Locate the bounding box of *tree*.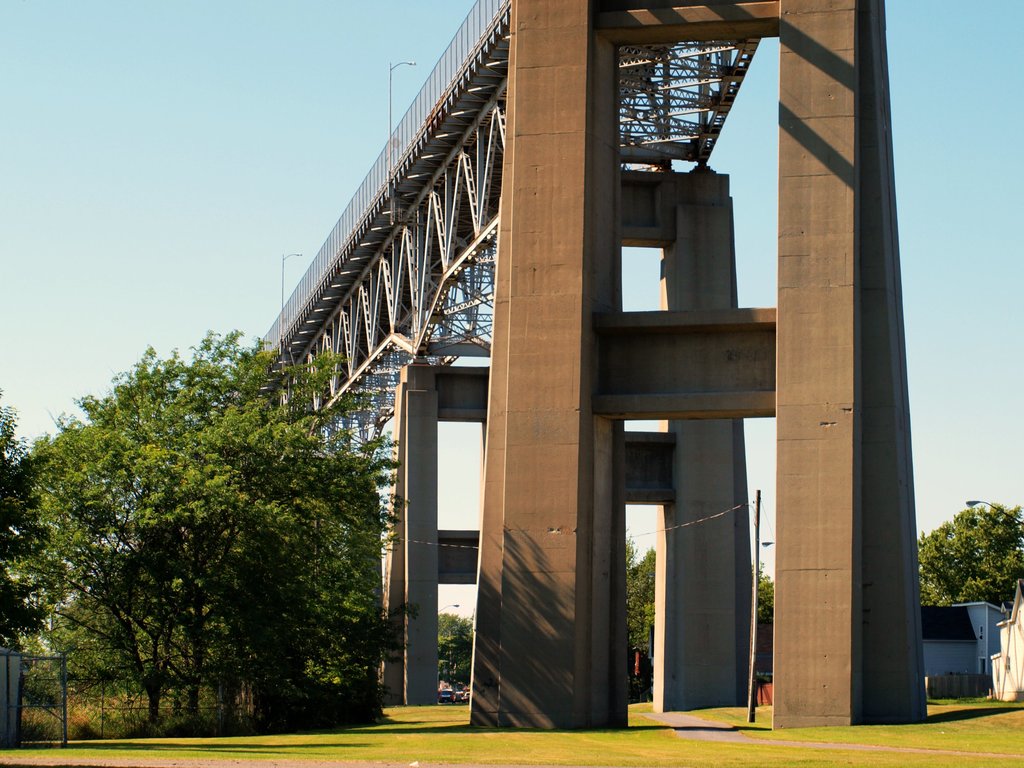
Bounding box: box(915, 502, 1023, 610).
